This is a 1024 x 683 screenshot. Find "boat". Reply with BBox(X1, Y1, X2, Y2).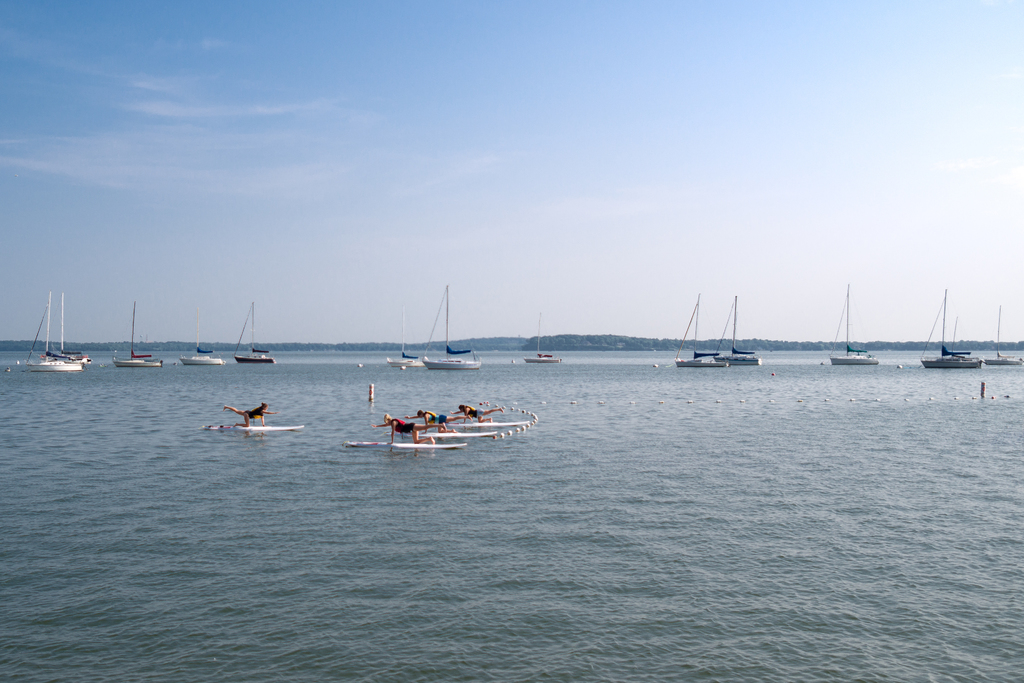
BBox(233, 308, 275, 366).
